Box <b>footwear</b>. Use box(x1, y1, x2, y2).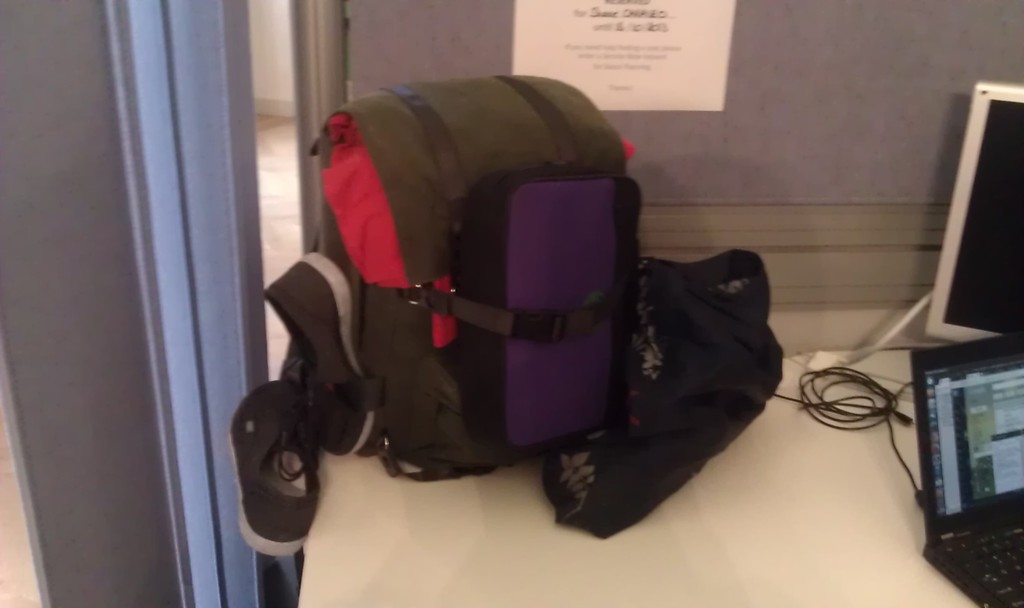
box(263, 252, 388, 463).
